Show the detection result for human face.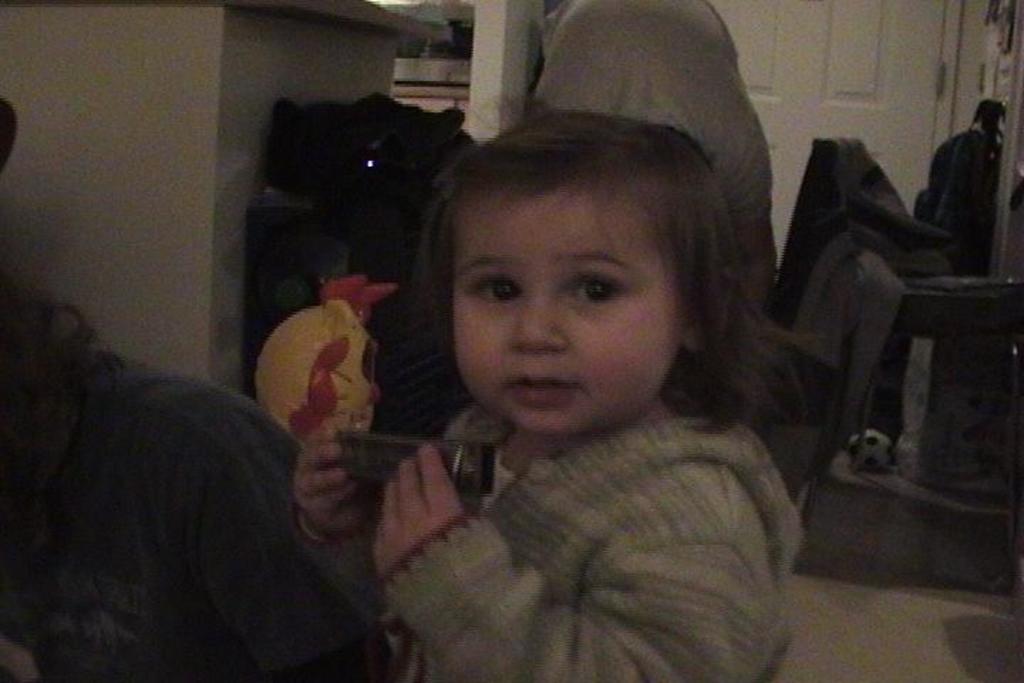
[left=452, top=178, right=676, bottom=434].
